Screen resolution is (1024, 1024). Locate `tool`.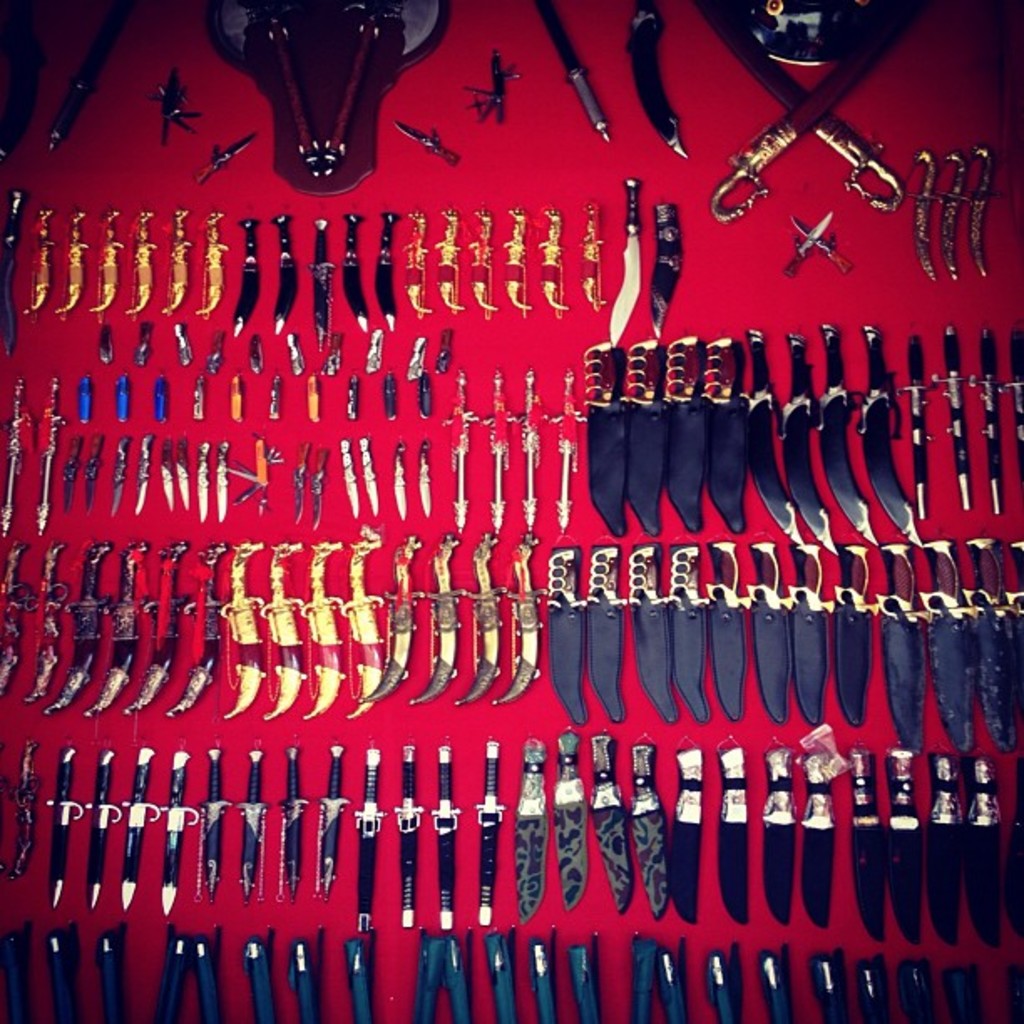
[137,428,151,507].
